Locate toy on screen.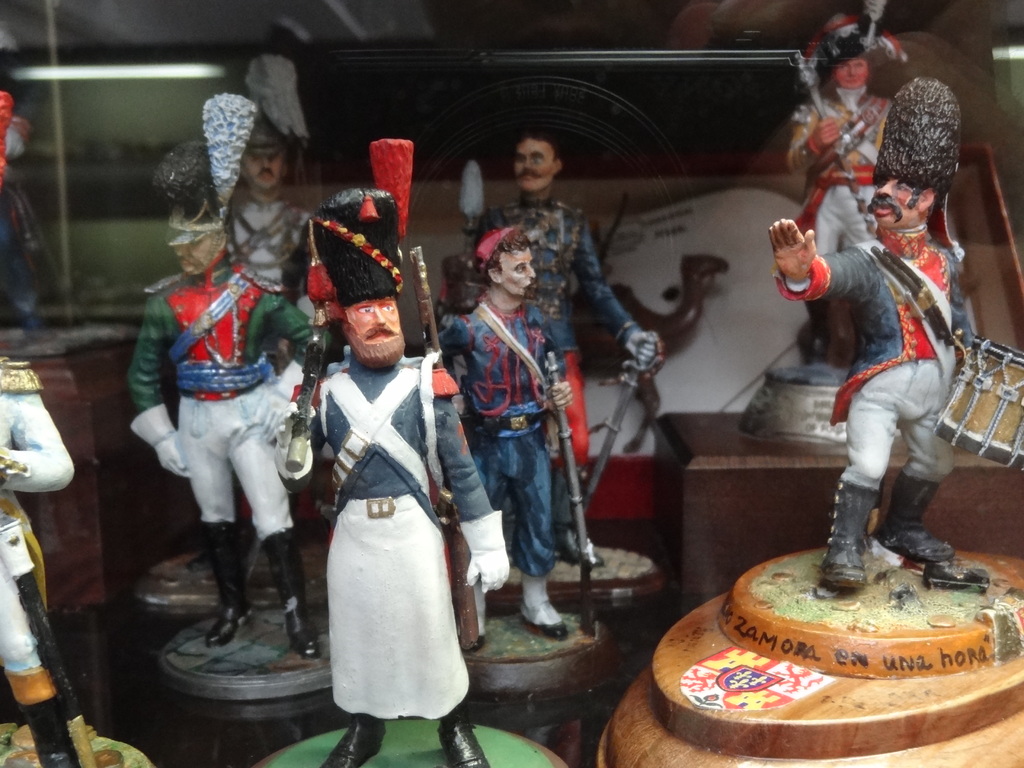
On screen at (x1=472, y1=132, x2=665, y2=563).
